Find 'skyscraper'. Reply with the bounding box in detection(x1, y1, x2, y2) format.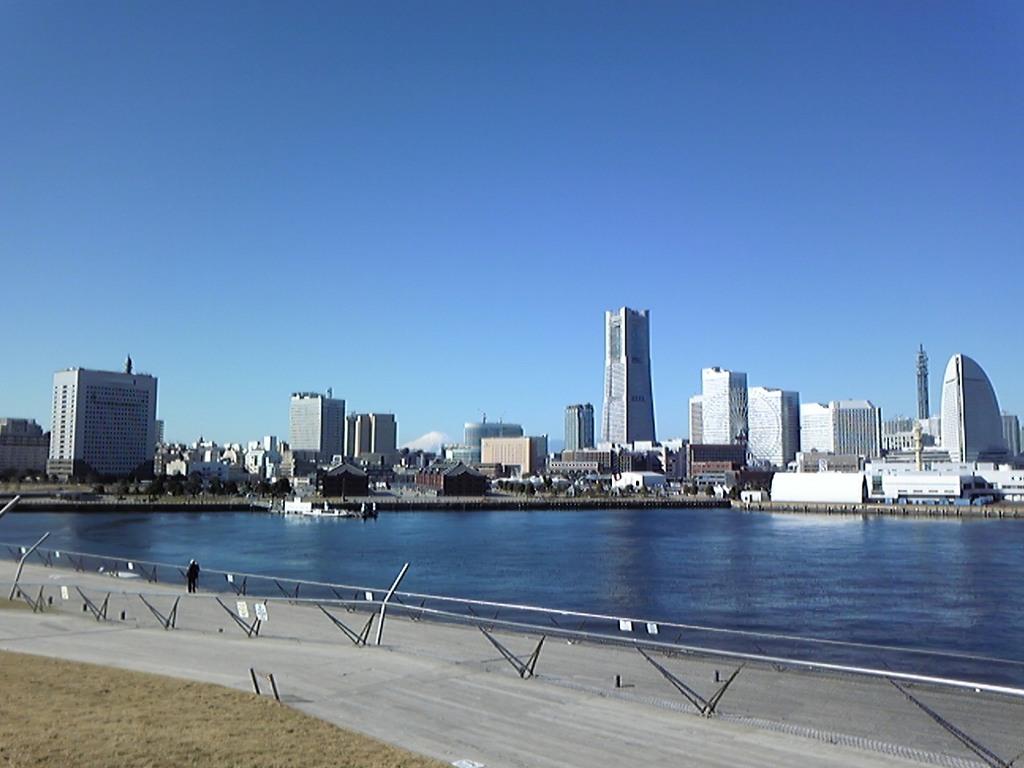
detection(38, 358, 155, 482).
